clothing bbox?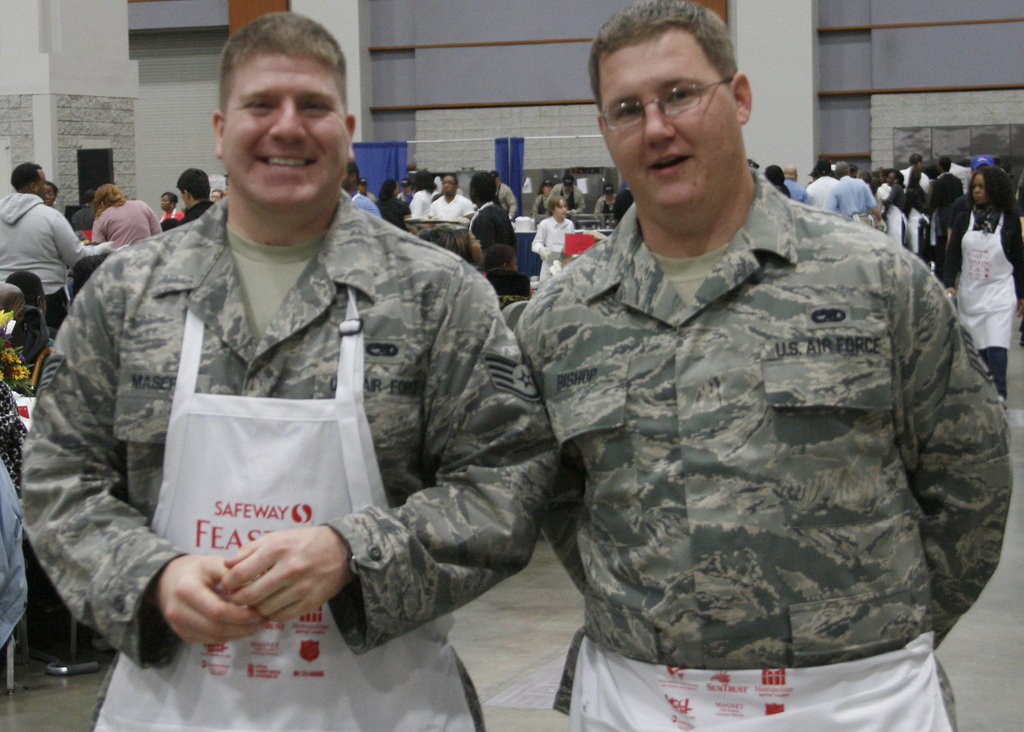
<box>513,165,1011,731</box>
